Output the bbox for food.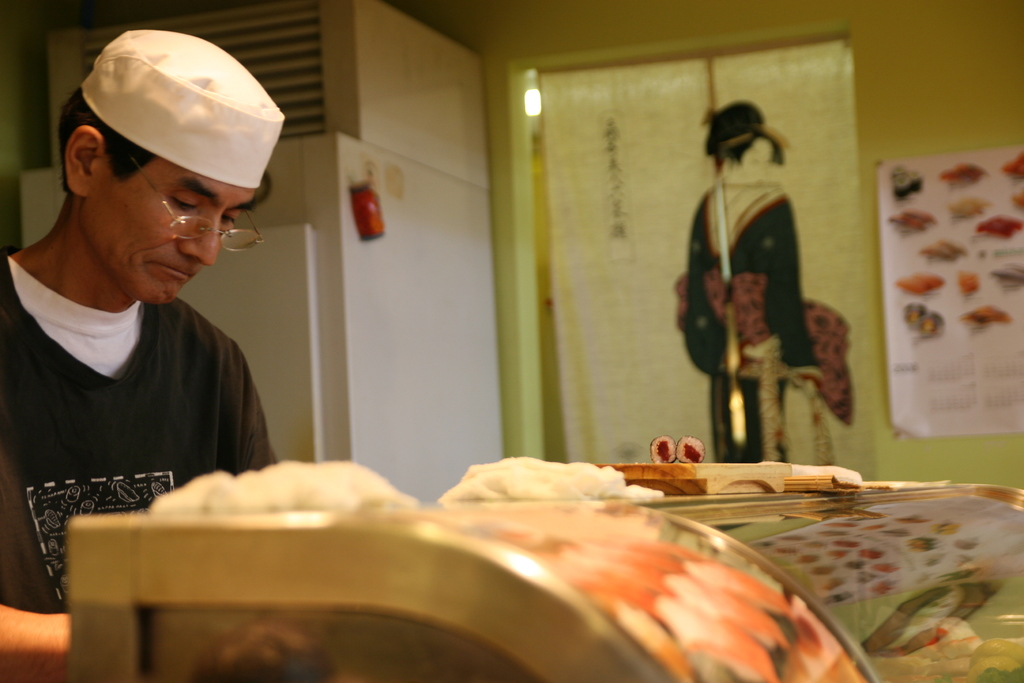
detection(145, 458, 419, 509).
